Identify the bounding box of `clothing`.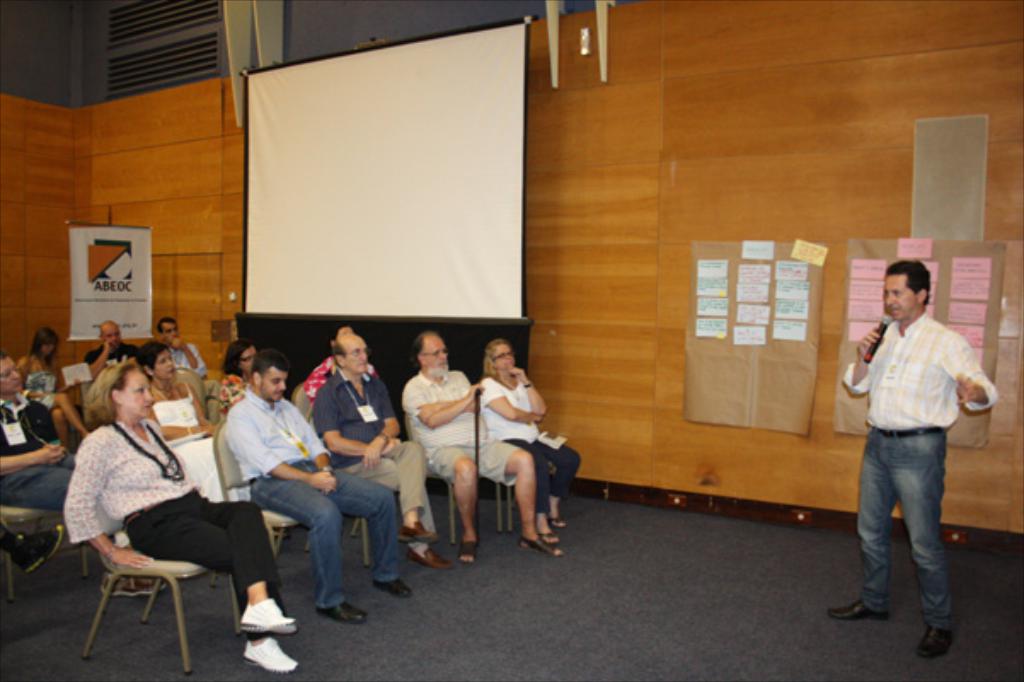
locate(300, 358, 327, 392).
